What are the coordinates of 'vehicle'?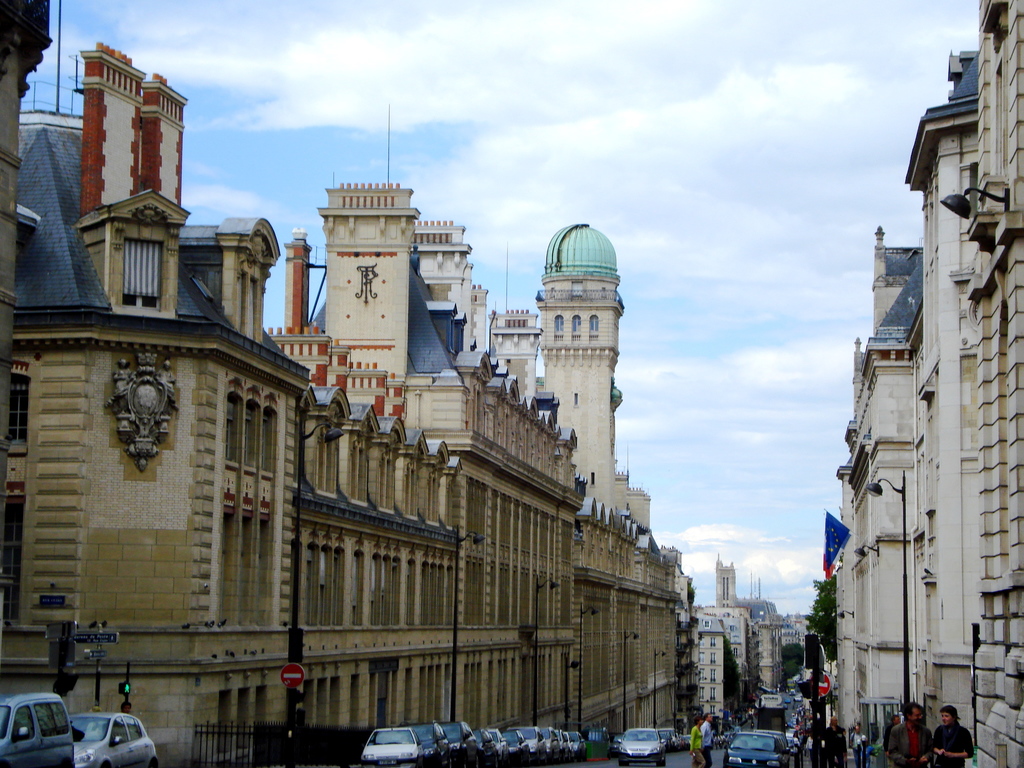
crop(401, 720, 454, 767).
